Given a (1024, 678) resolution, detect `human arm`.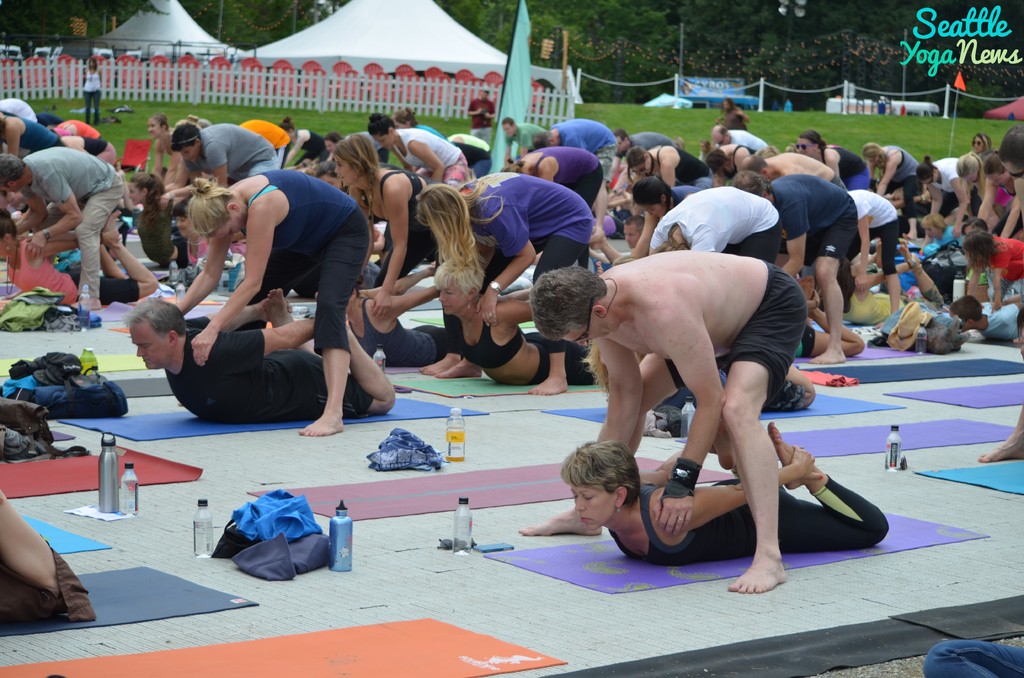
<region>646, 444, 821, 534</region>.
